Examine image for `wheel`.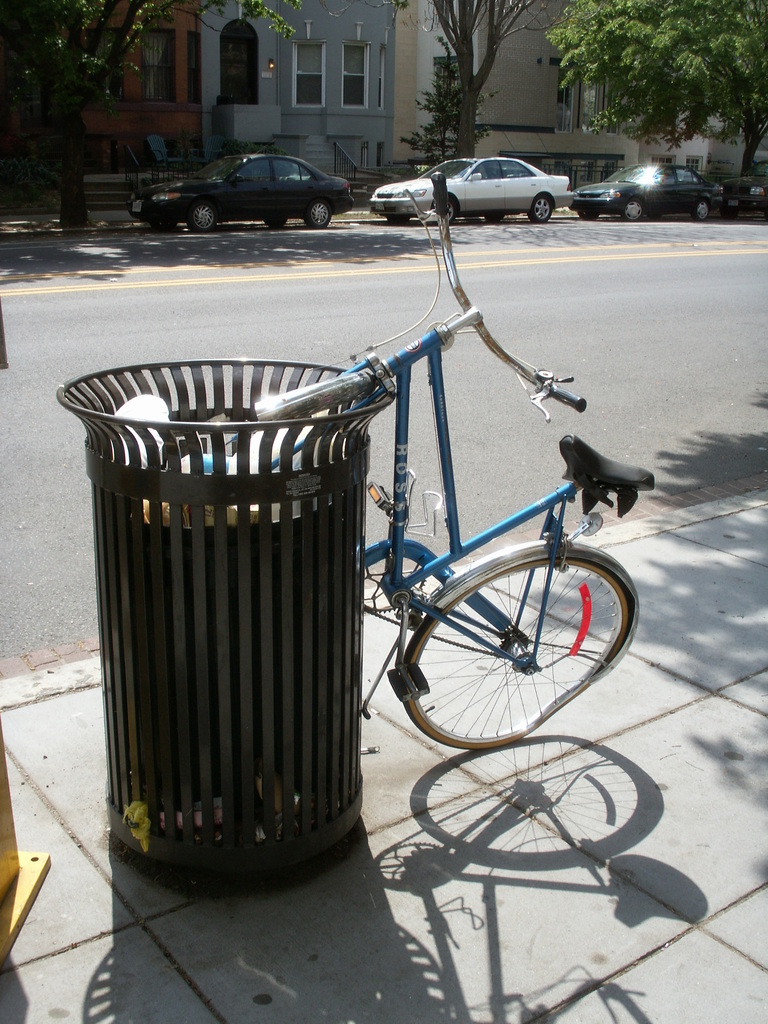
Examination result: select_region(623, 200, 643, 223).
